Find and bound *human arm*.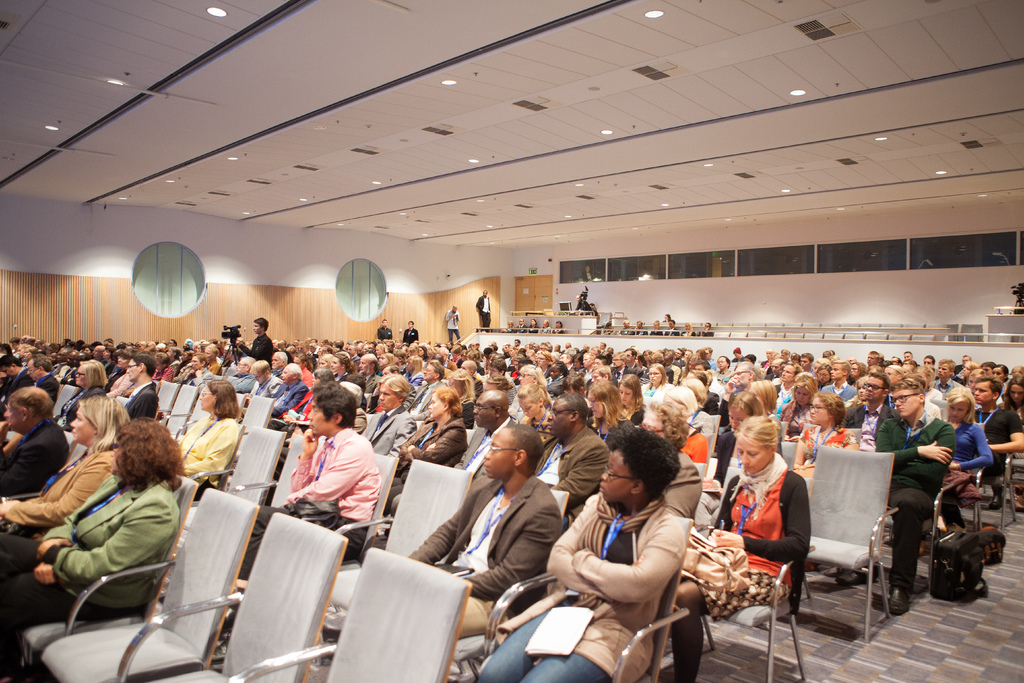
Bound: <box>0,443,65,498</box>.
